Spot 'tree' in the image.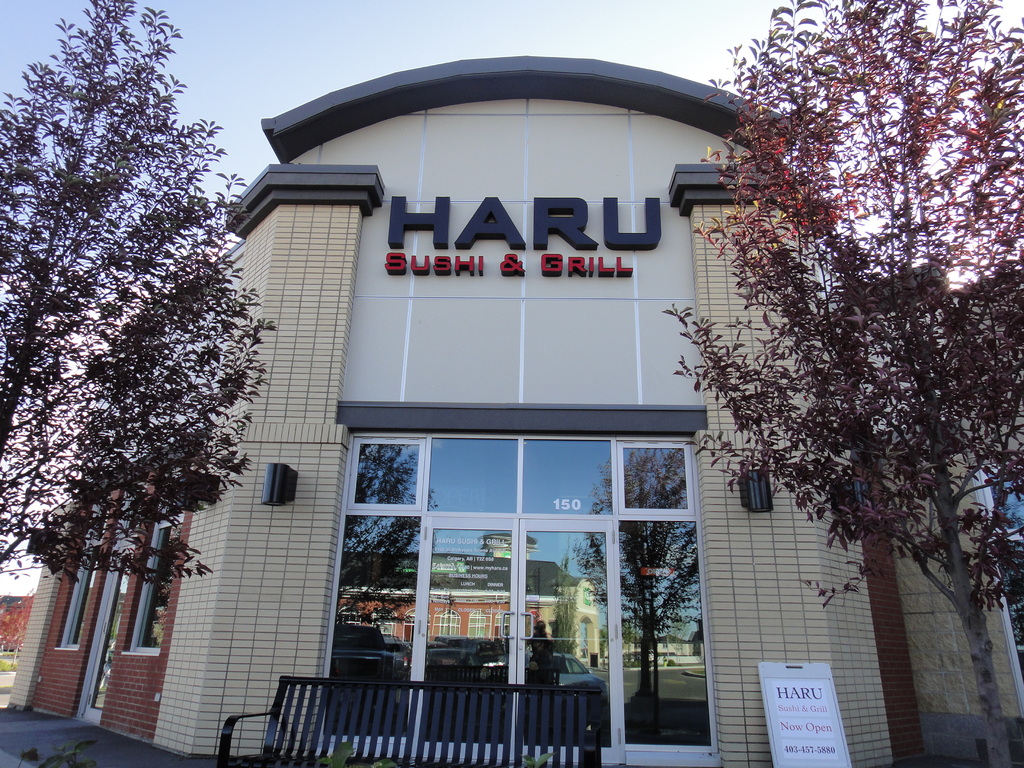
'tree' found at l=13, t=26, r=268, b=656.
